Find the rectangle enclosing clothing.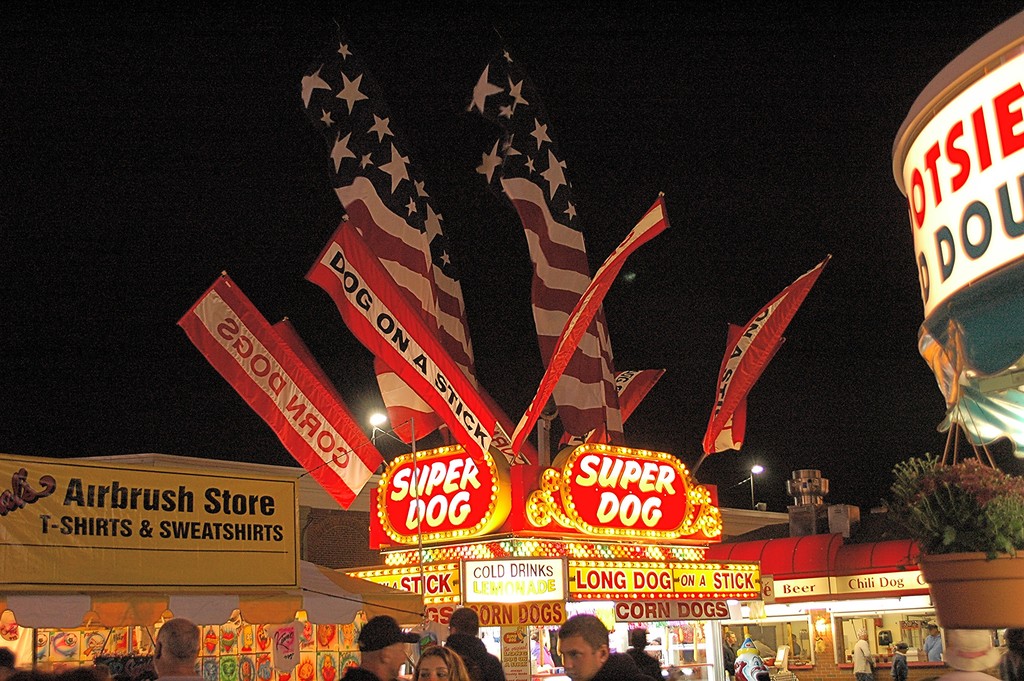
pyautogui.locateOnScreen(925, 637, 945, 660).
